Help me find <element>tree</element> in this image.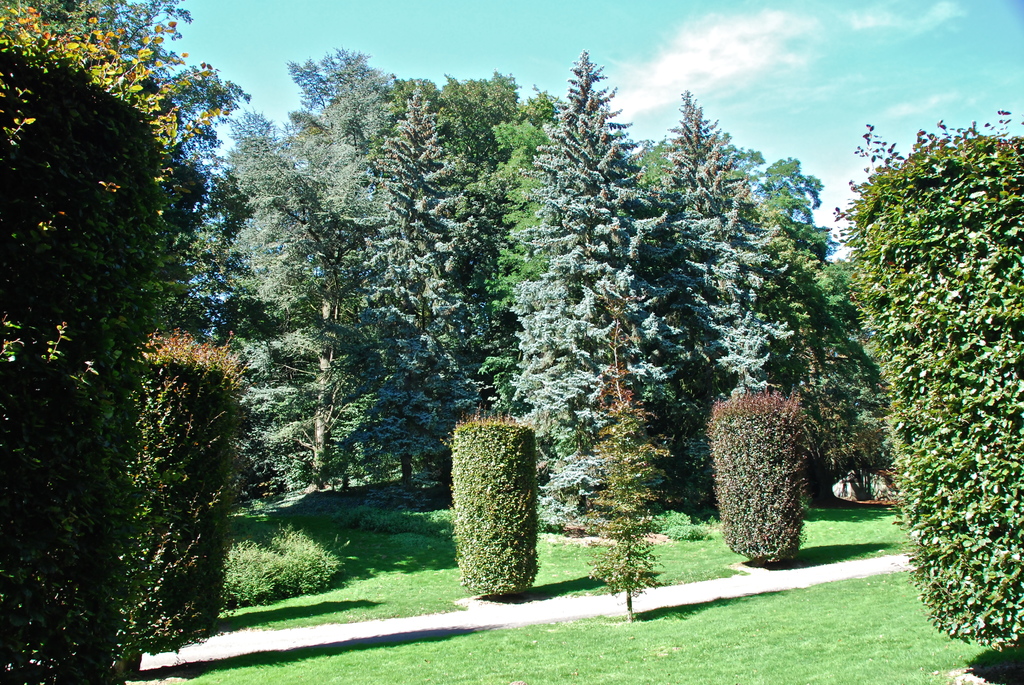
Found it: <bbox>113, 333, 254, 659</bbox>.
